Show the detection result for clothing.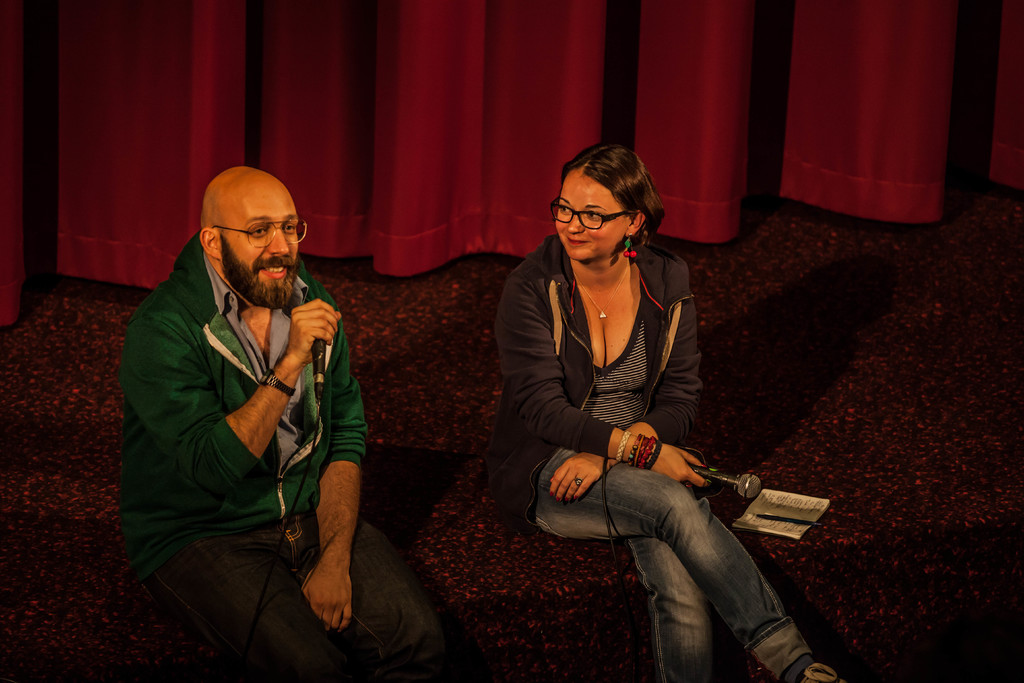
region(112, 230, 448, 682).
